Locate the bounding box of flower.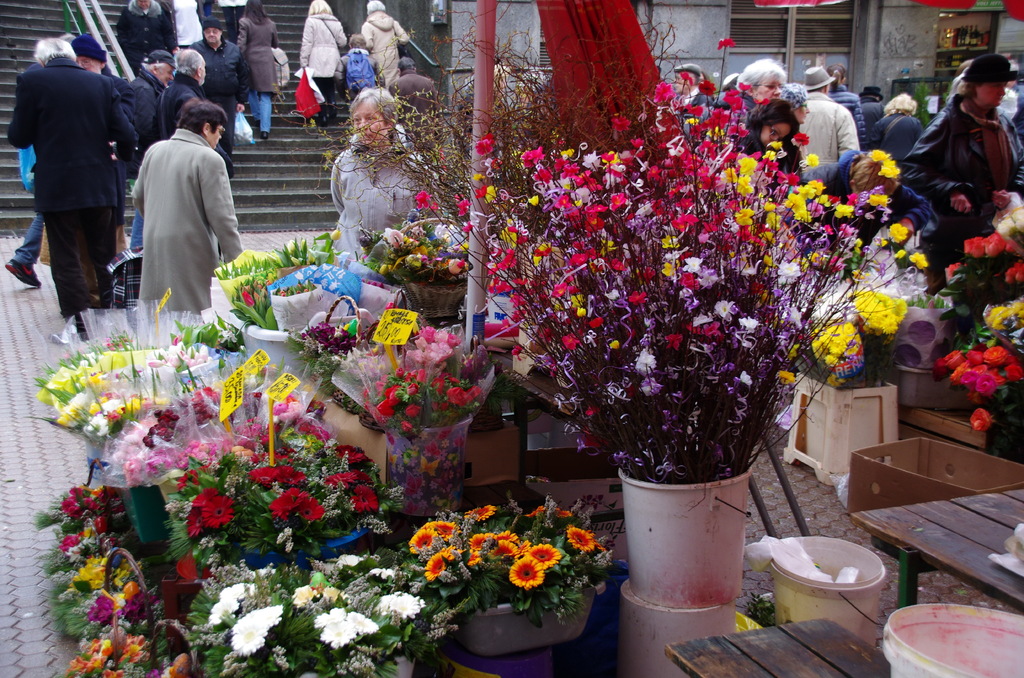
Bounding box: 597 539 606 555.
